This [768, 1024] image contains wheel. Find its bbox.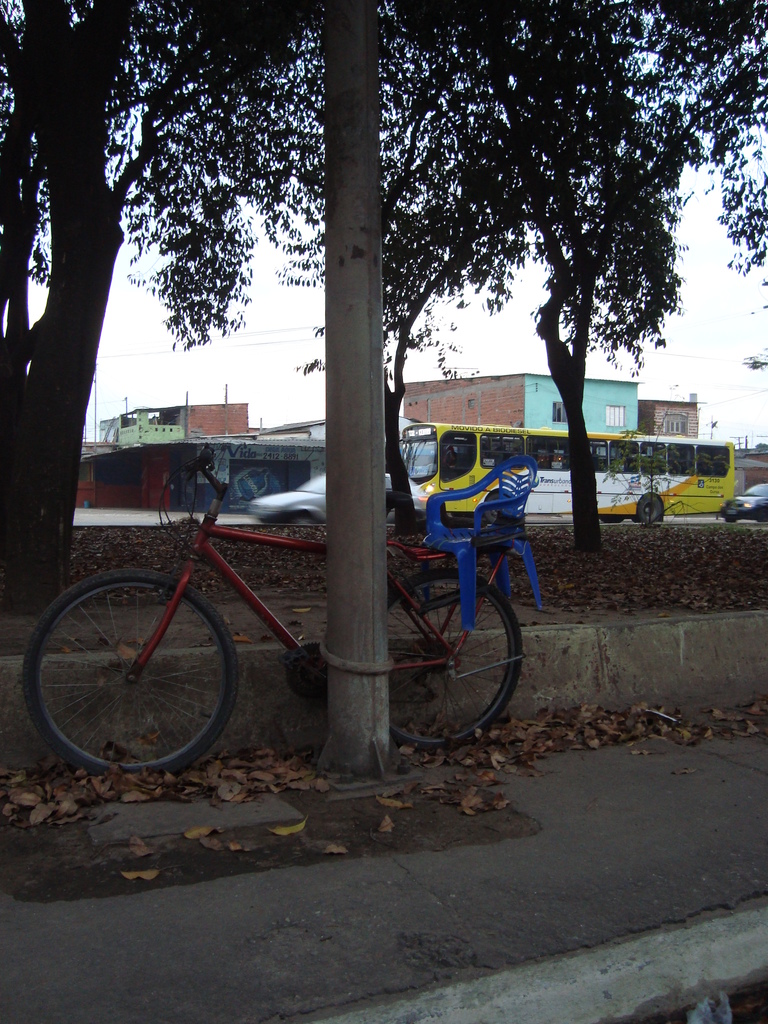
<region>19, 573, 234, 778</region>.
